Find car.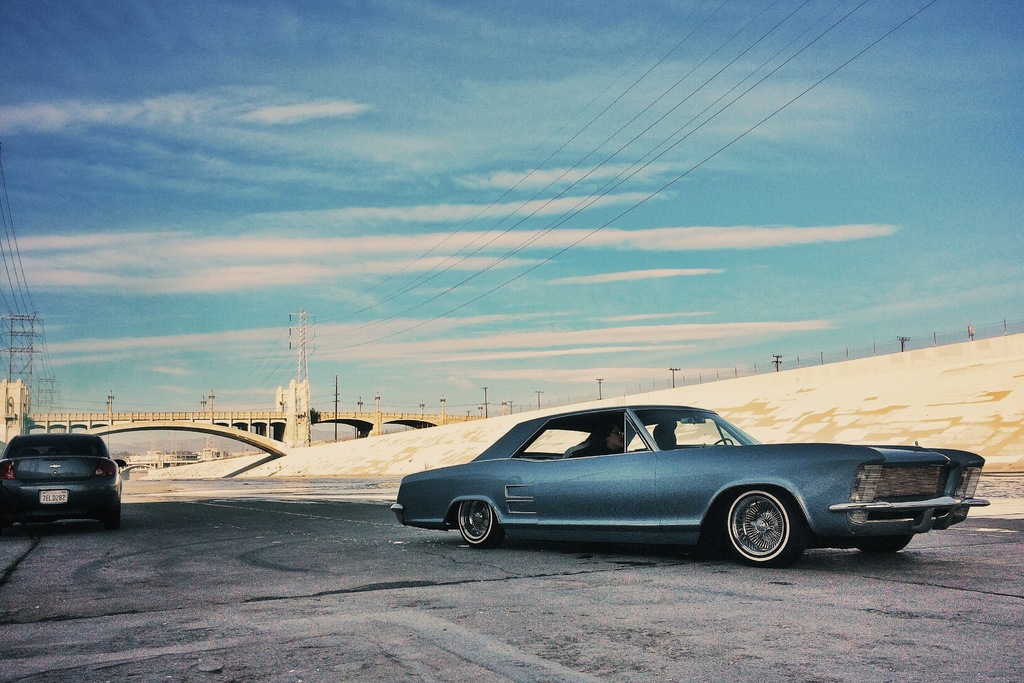
(left=391, top=404, right=989, bottom=567).
